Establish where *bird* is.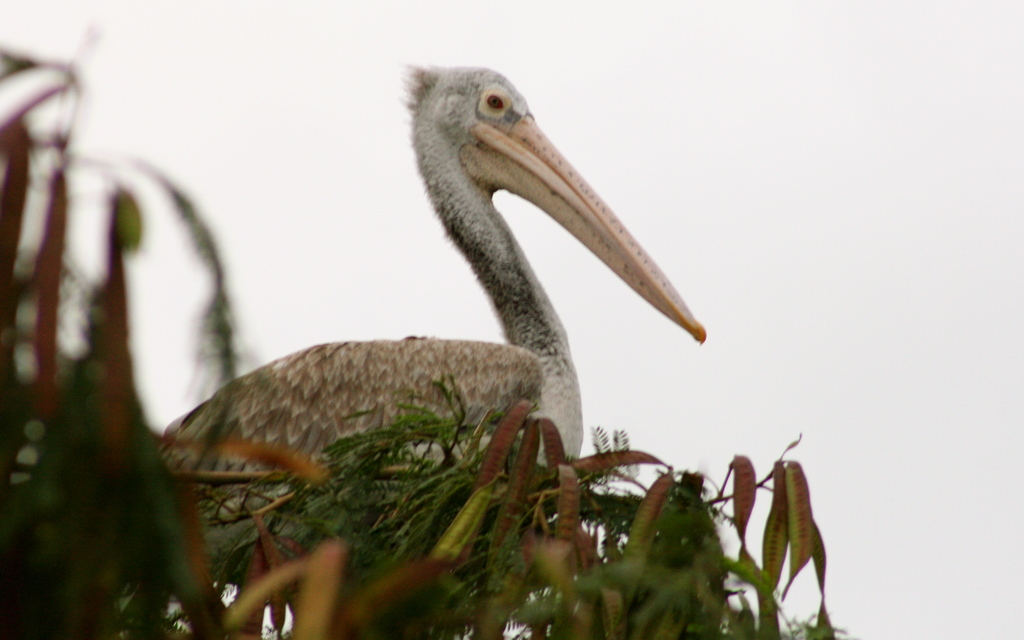
Established at pyautogui.locateOnScreen(255, 102, 656, 527).
